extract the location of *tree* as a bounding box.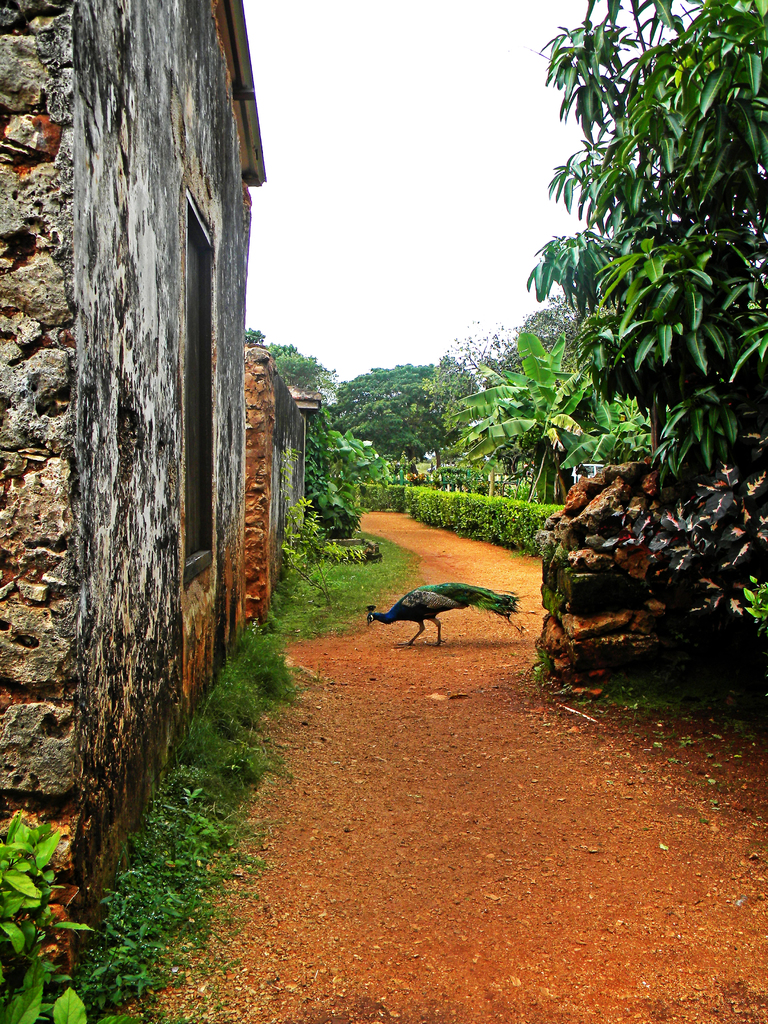
select_region(426, 322, 540, 474).
